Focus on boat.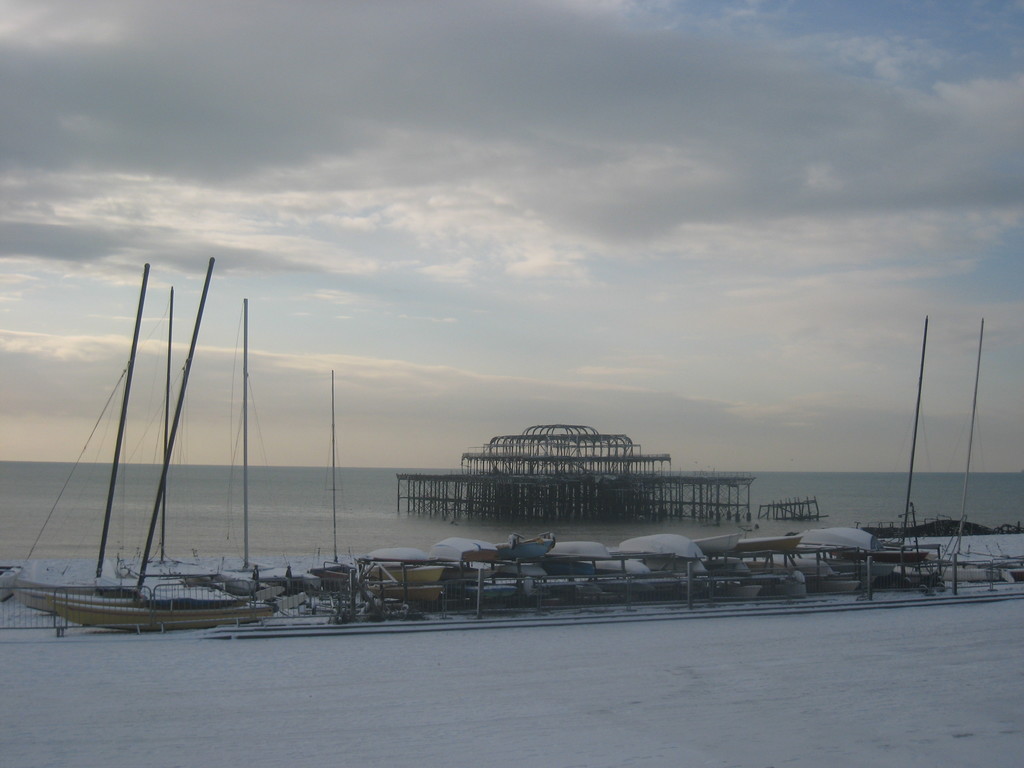
Focused at bbox=[736, 537, 799, 552].
